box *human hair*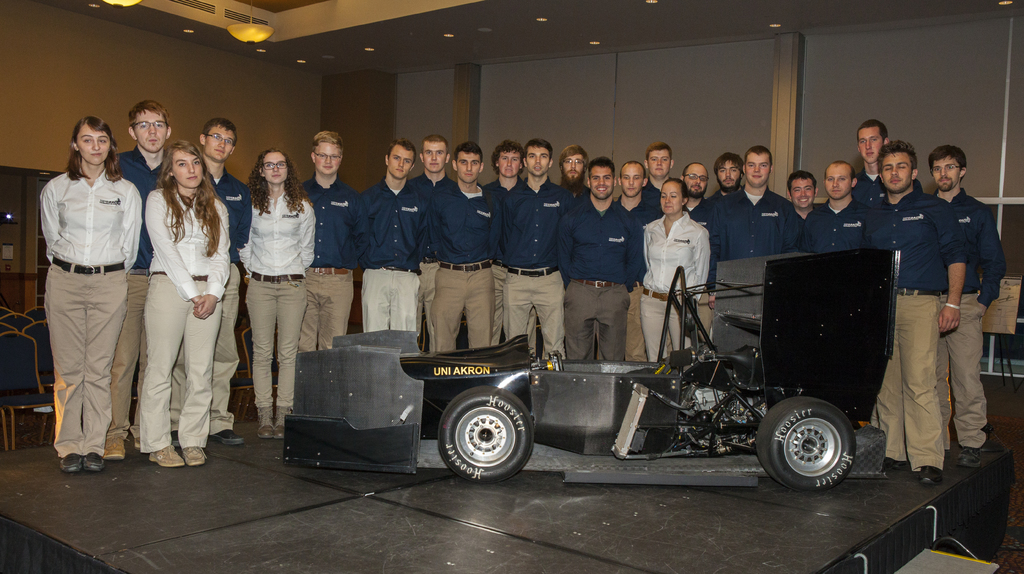
745,144,771,163
